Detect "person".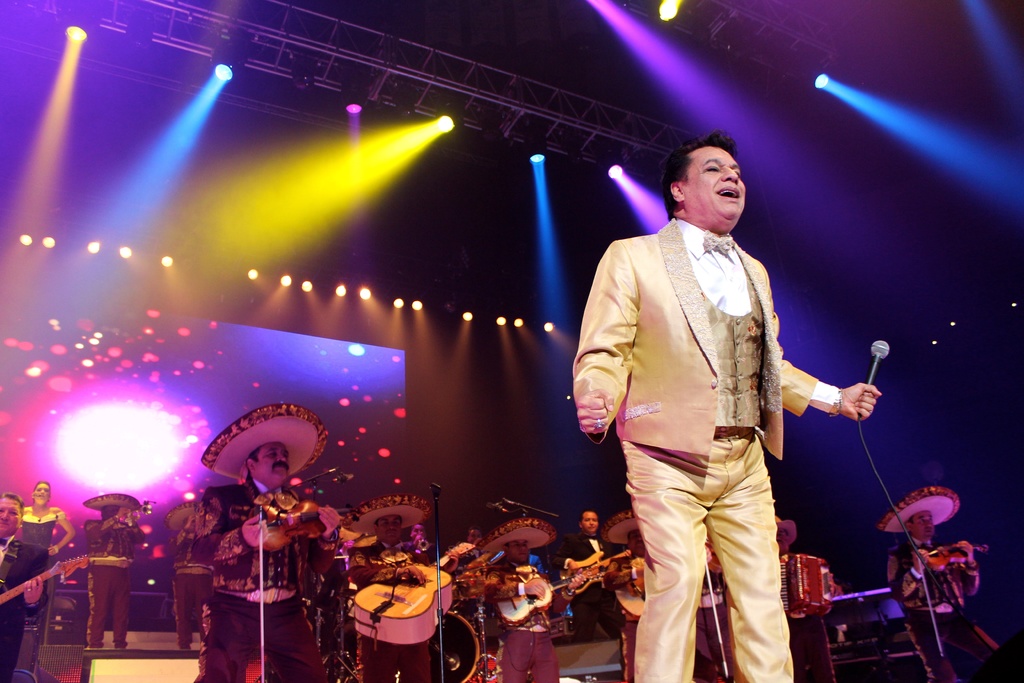
Detected at pyautogui.locateOnScreen(484, 533, 588, 679).
